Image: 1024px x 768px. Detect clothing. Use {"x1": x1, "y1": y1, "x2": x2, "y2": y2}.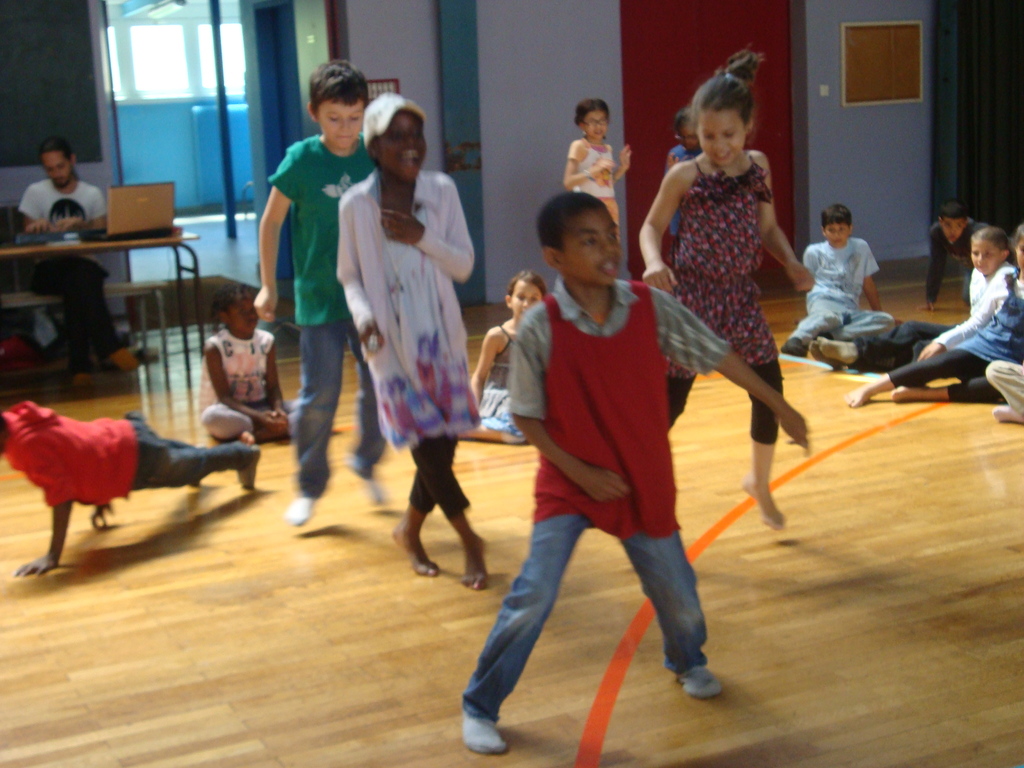
{"x1": 929, "y1": 218, "x2": 995, "y2": 308}.
